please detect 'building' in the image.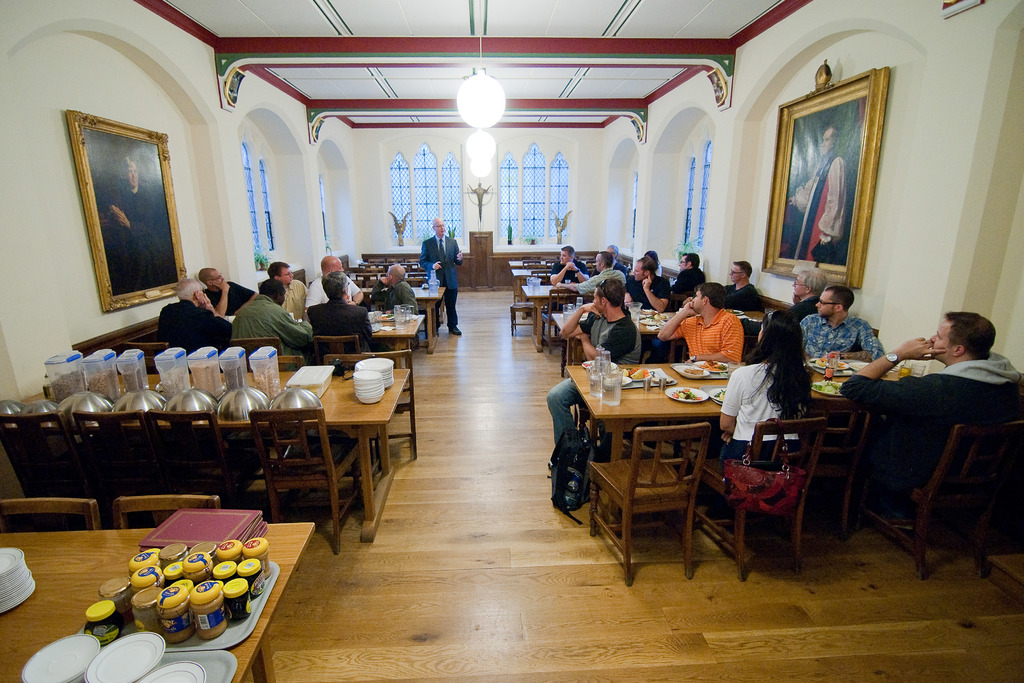
[left=0, top=0, right=1021, bottom=682].
